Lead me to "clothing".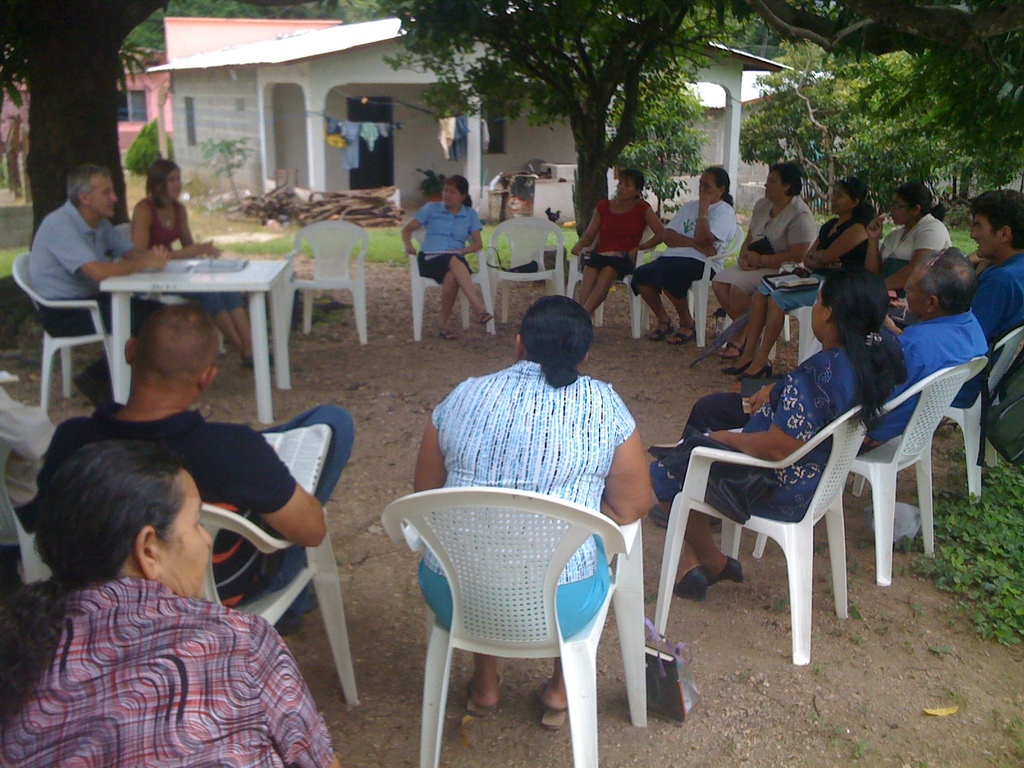
Lead to locate(582, 197, 653, 283).
